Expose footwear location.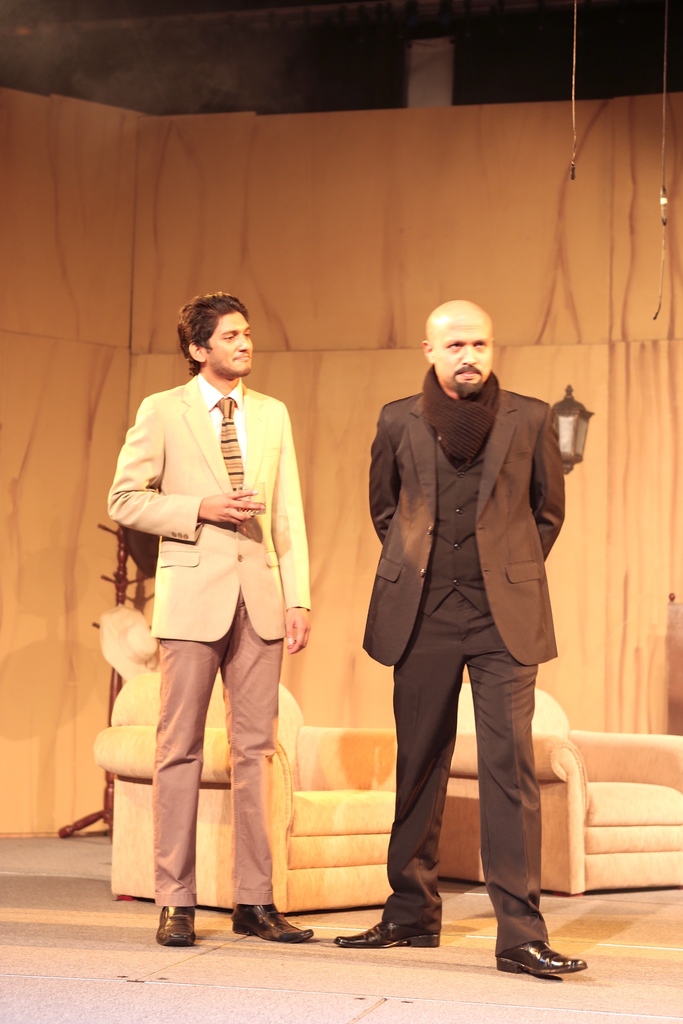
Exposed at <bbox>156, 905, 195, 947</bbox>.
